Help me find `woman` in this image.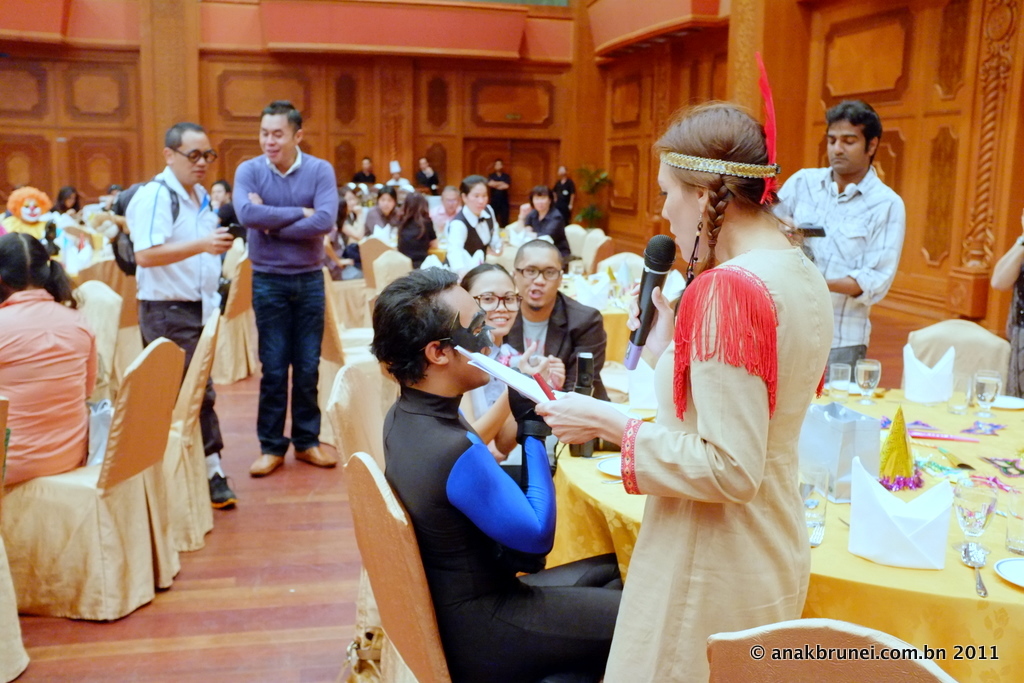
Found it: 54 187 83 210.
